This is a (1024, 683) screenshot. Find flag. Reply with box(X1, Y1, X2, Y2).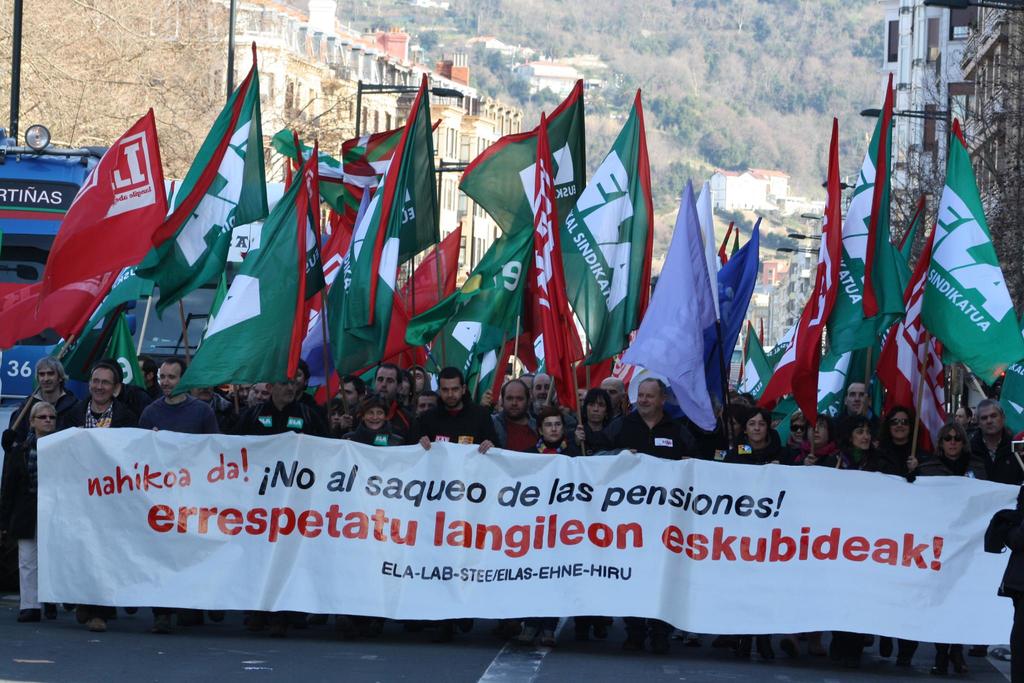
box(302, 205, 360, 305).
